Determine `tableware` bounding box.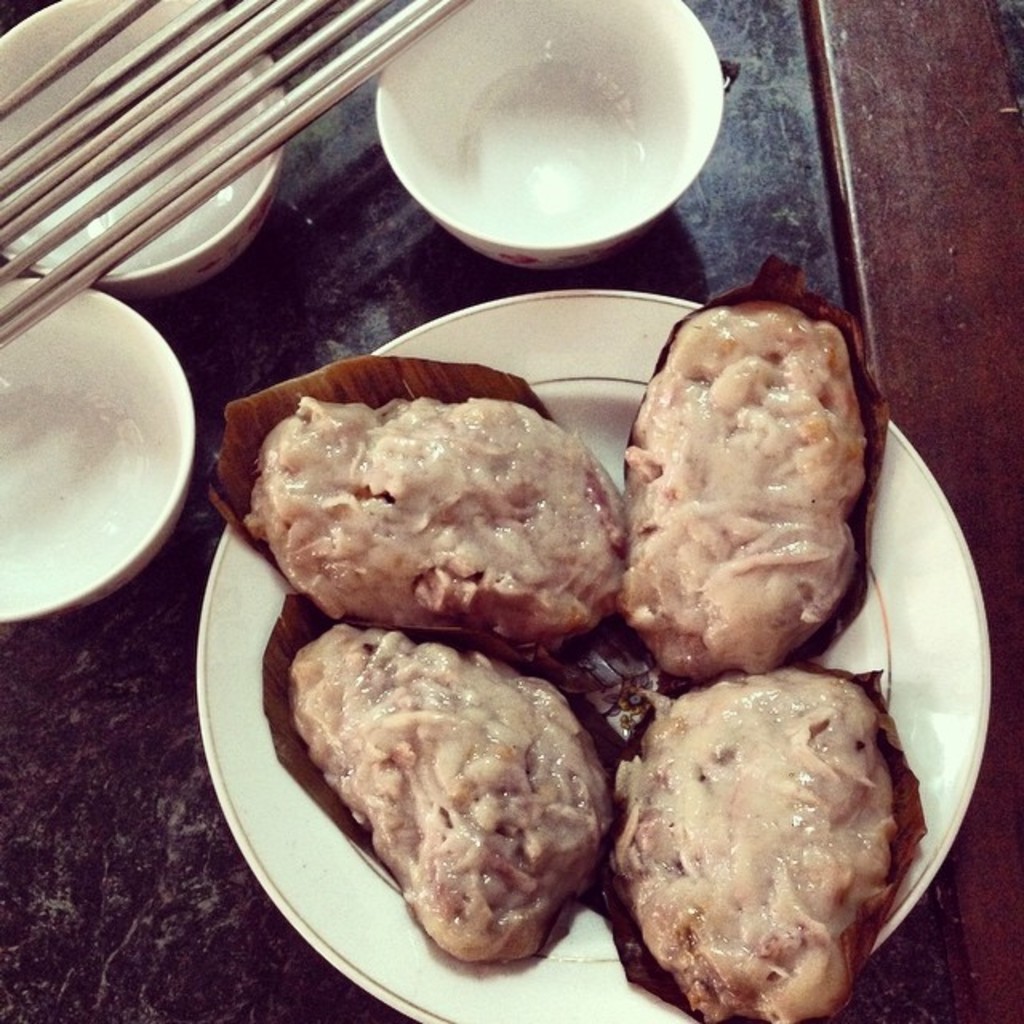
Determined: 366,24,741,259.
